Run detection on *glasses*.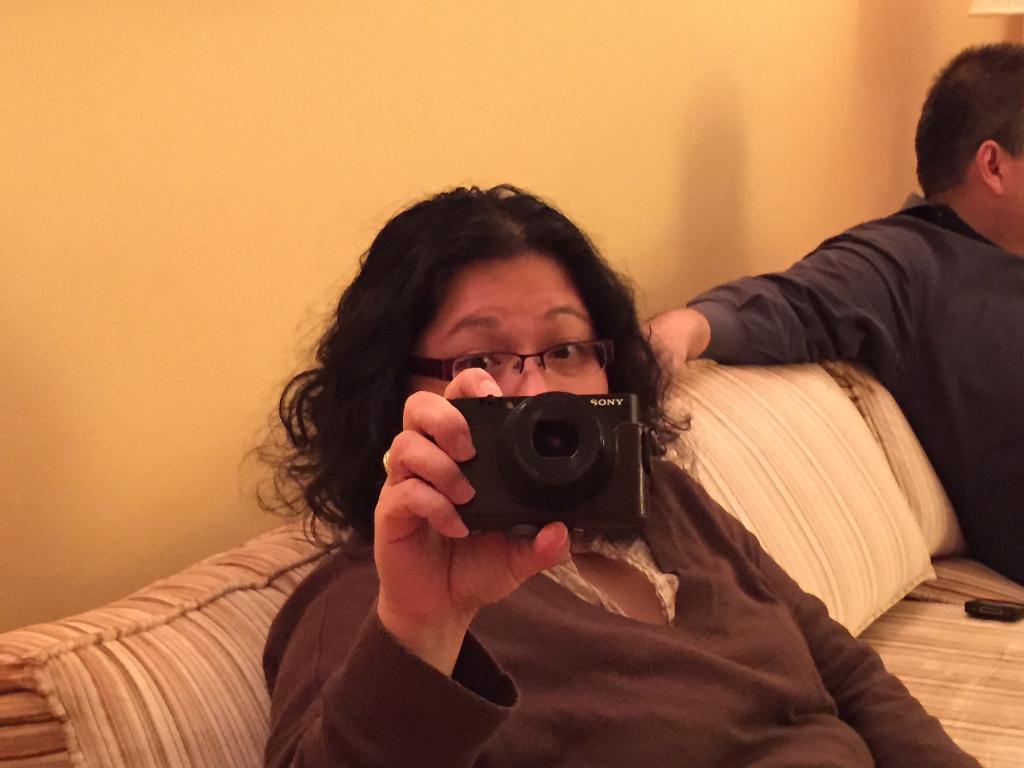
Result: bbox=(456, 340, 621, 385).
